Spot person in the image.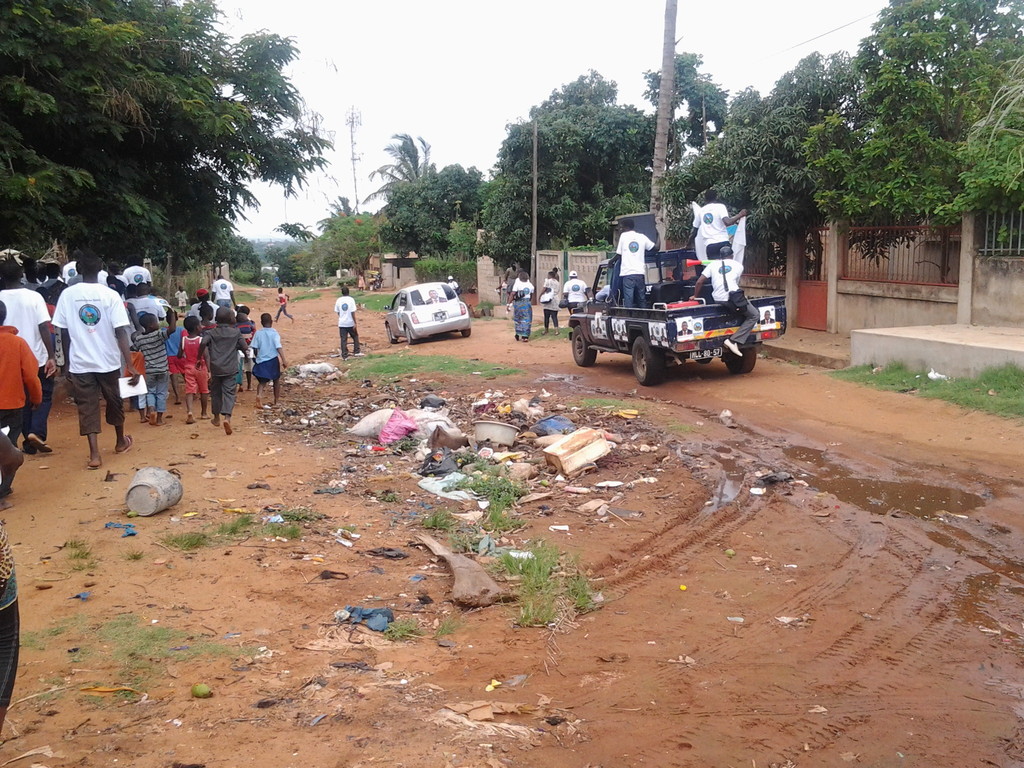
person found at bbox=(593, 280, 611, 305).
